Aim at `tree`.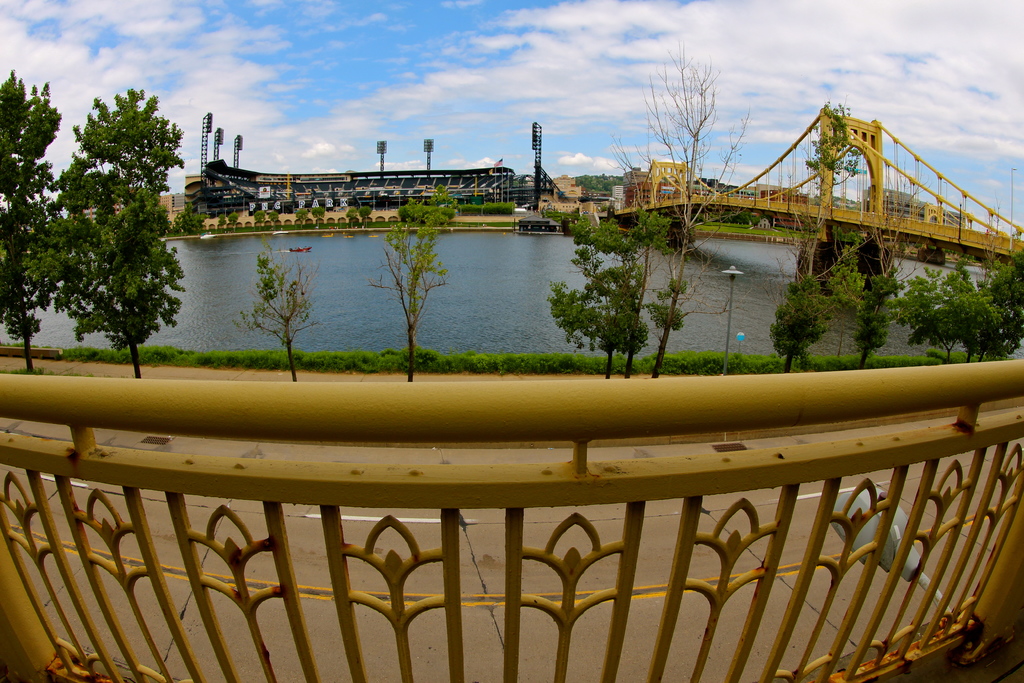
Aimed at left=228, top=212, right=240, bottom=232.
